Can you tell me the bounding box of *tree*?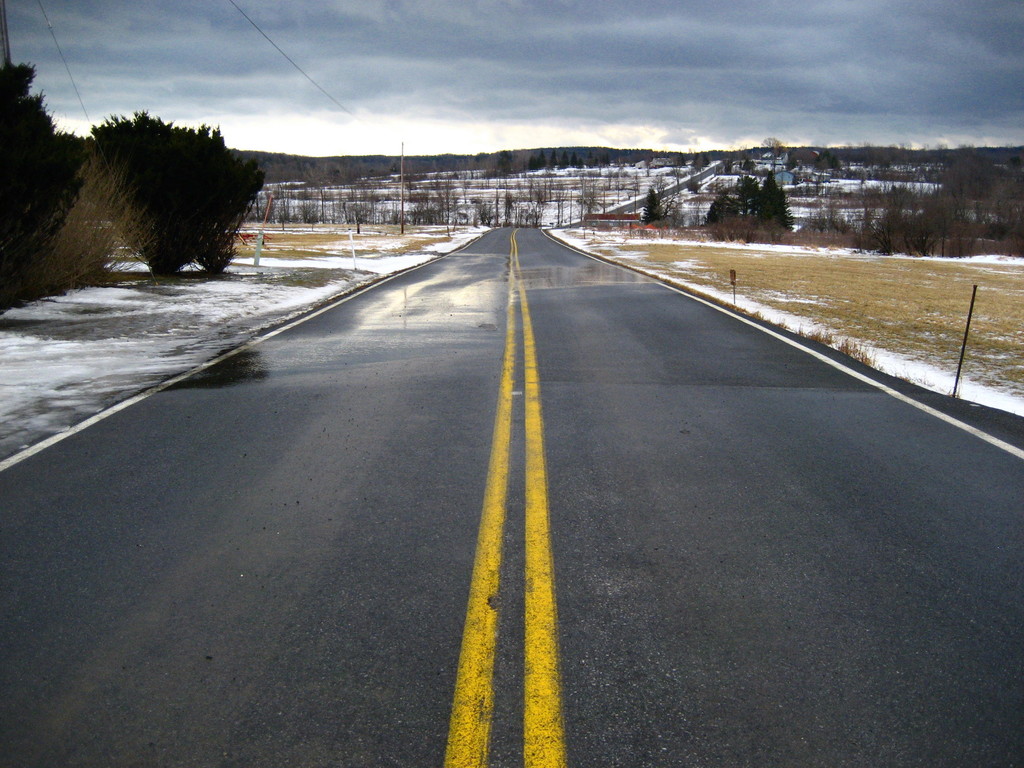
x1=639, y1=188, x2=666, y2=224.
